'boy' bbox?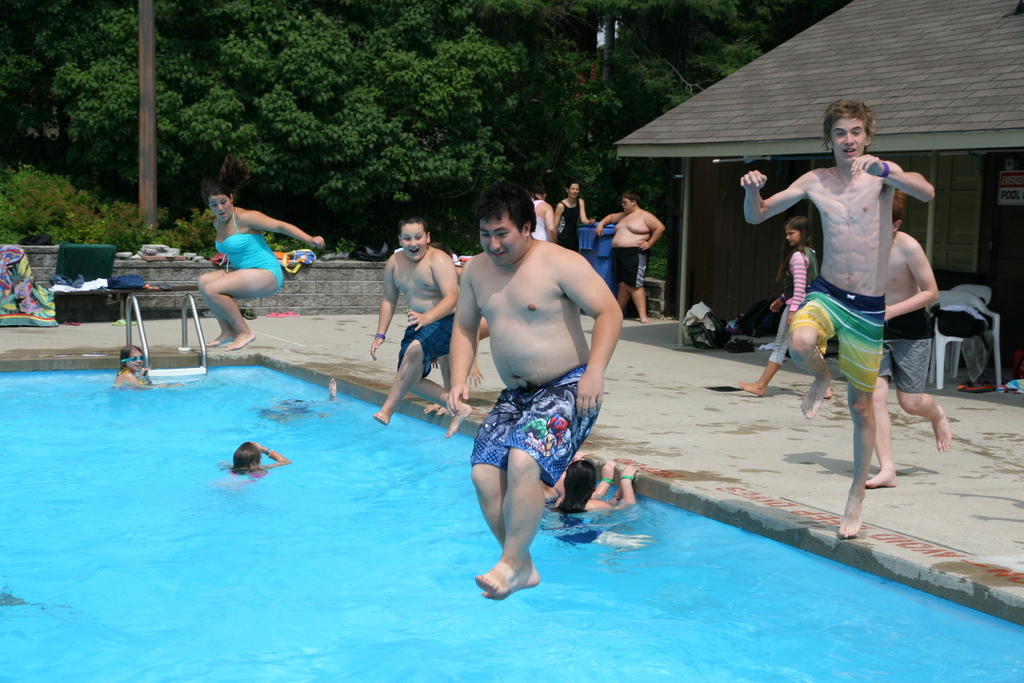
(744,101,934,538)
